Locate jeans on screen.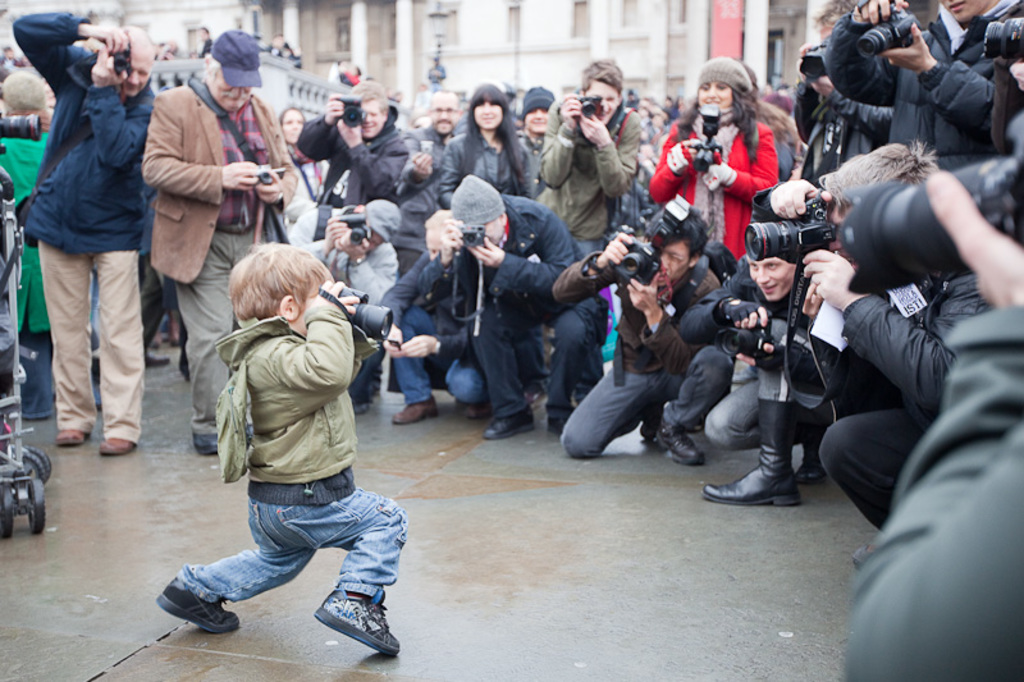
On screen at 748/315/801/403.
